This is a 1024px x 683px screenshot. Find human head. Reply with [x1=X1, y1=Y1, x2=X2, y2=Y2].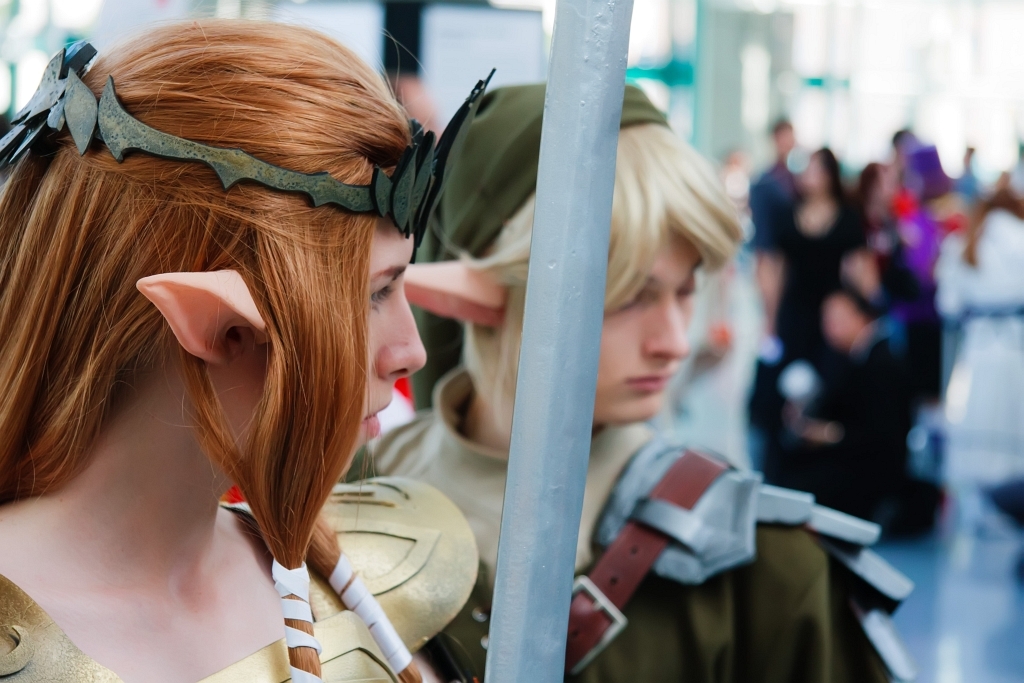
[x1=921, y1=187, x2=978, y2=239].
